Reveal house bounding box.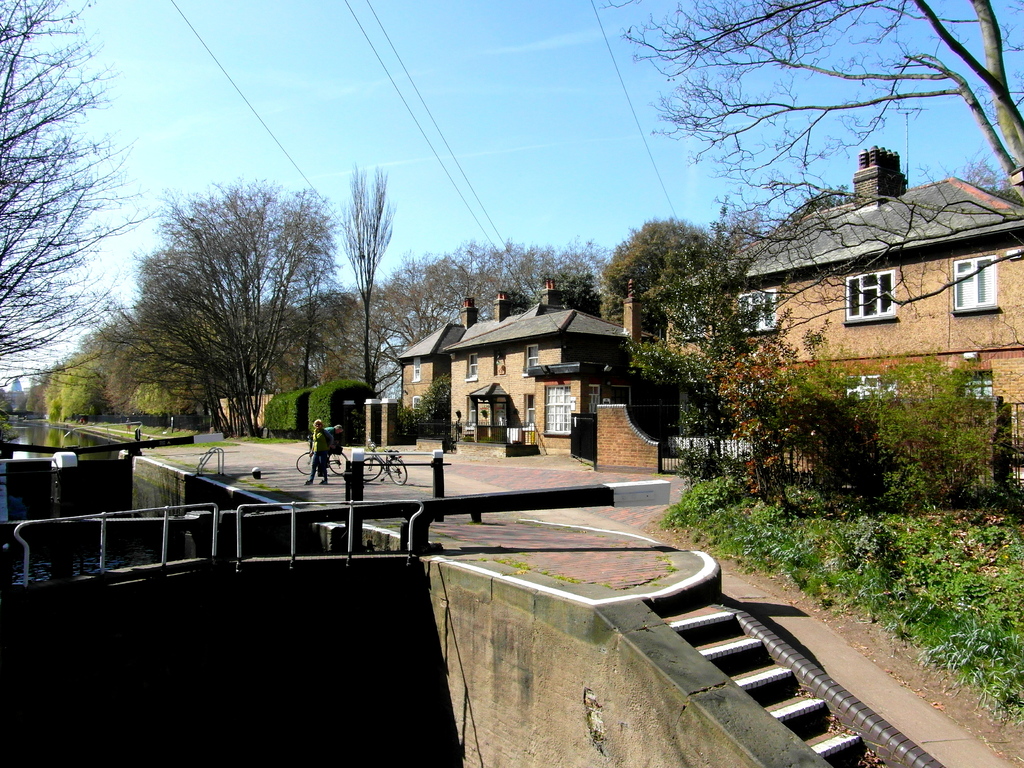
Revealed: {"x1": 388, "y1": 285, "x2": 651, "y2": 449}.
